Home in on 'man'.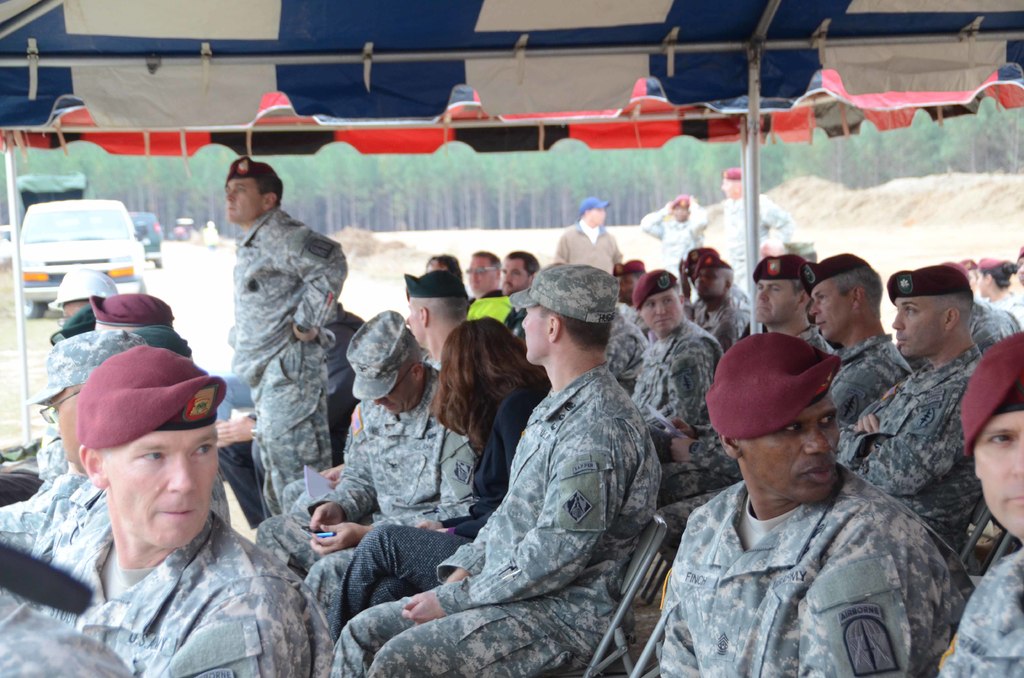
Homed in at {"x1": 253, "y1": 305, "x2": 470, "y2": 633}.
